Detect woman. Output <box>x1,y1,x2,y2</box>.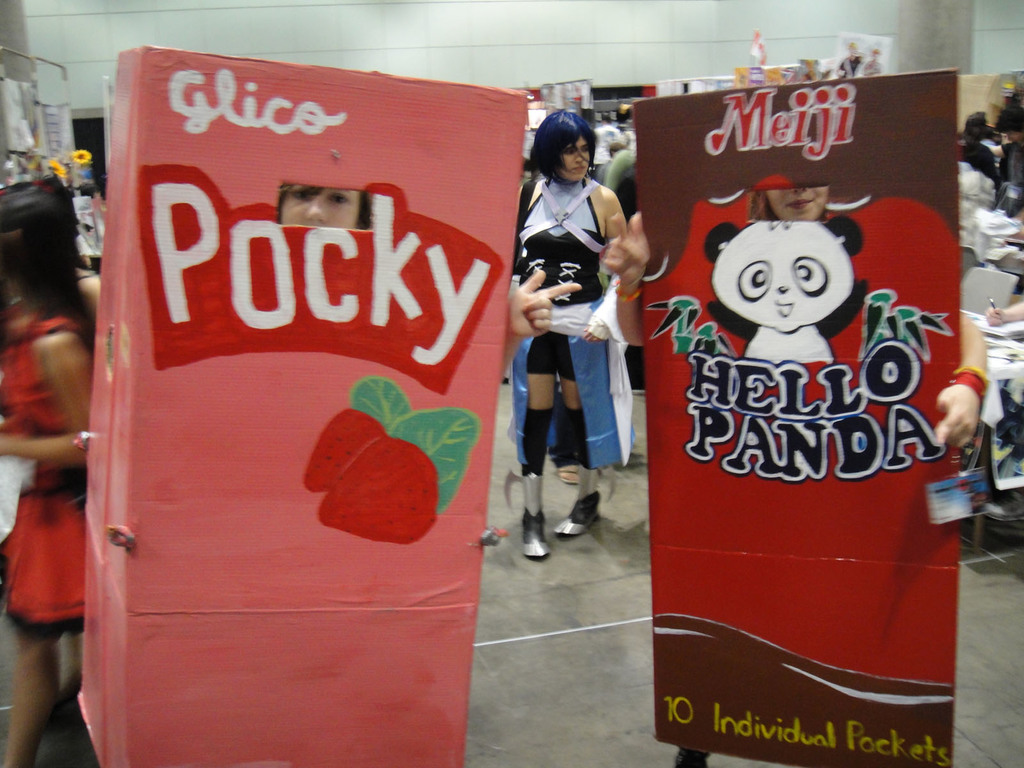
<box>8,179,97,717</box>.
